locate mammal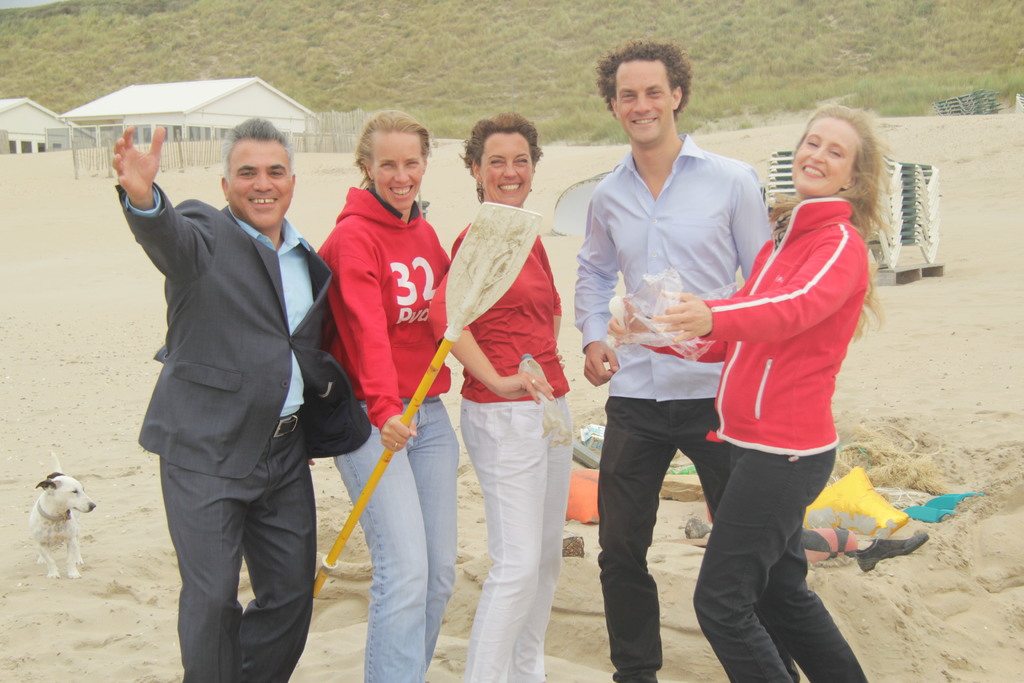
<bbox>294, 114, 481, 656</bbox>
